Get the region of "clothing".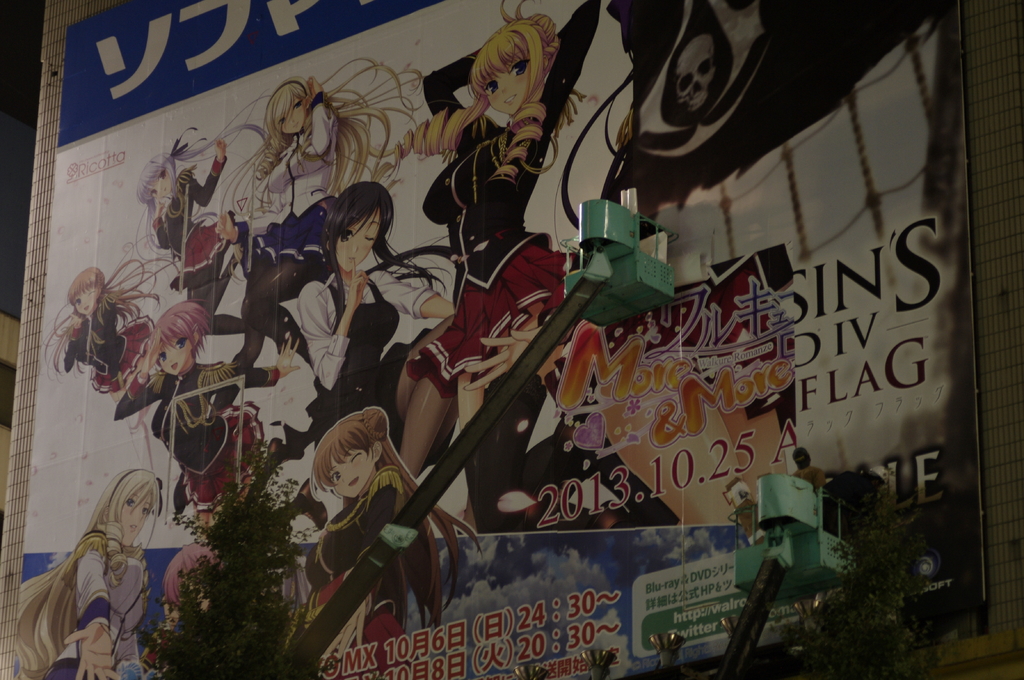
select_region(300, 463, 408, 679).
